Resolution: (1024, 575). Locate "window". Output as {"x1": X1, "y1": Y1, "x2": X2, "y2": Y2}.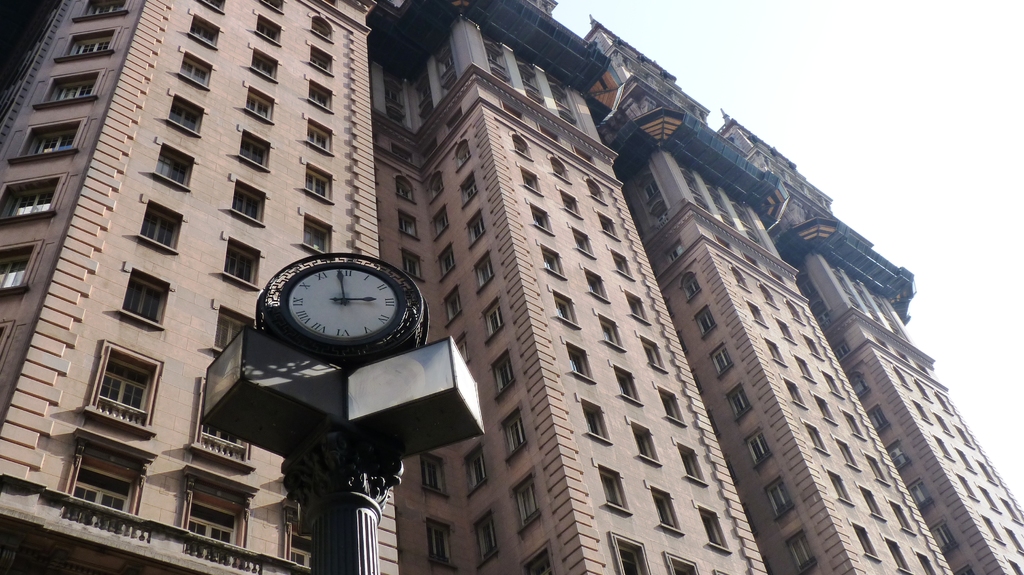
{"x1": 954, "y1": 565, "x2": 975, "y2": 574}.
